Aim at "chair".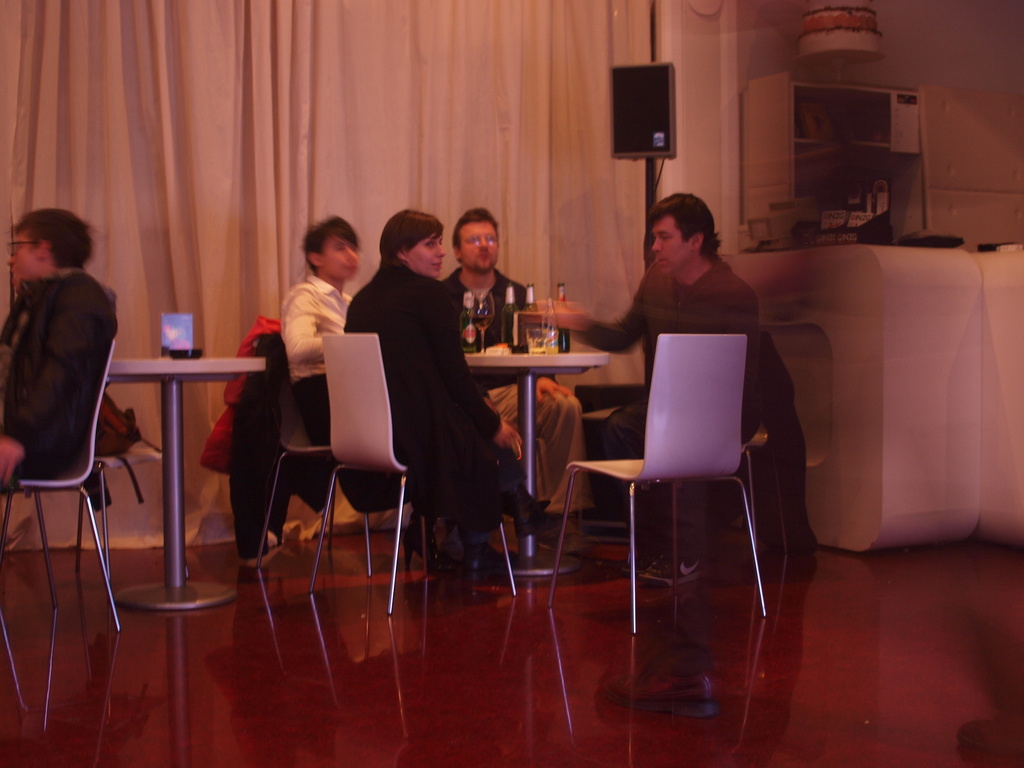
Aimed at (572, 338, 774, 594).
